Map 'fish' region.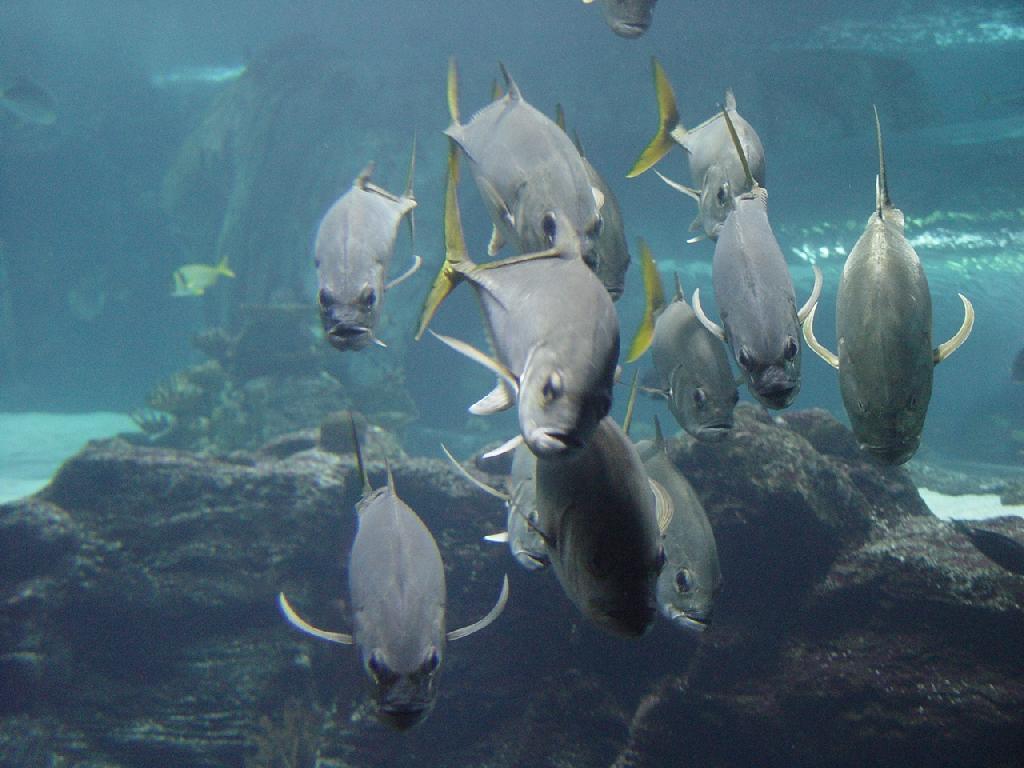
Mapped to 579:0:656:35.
